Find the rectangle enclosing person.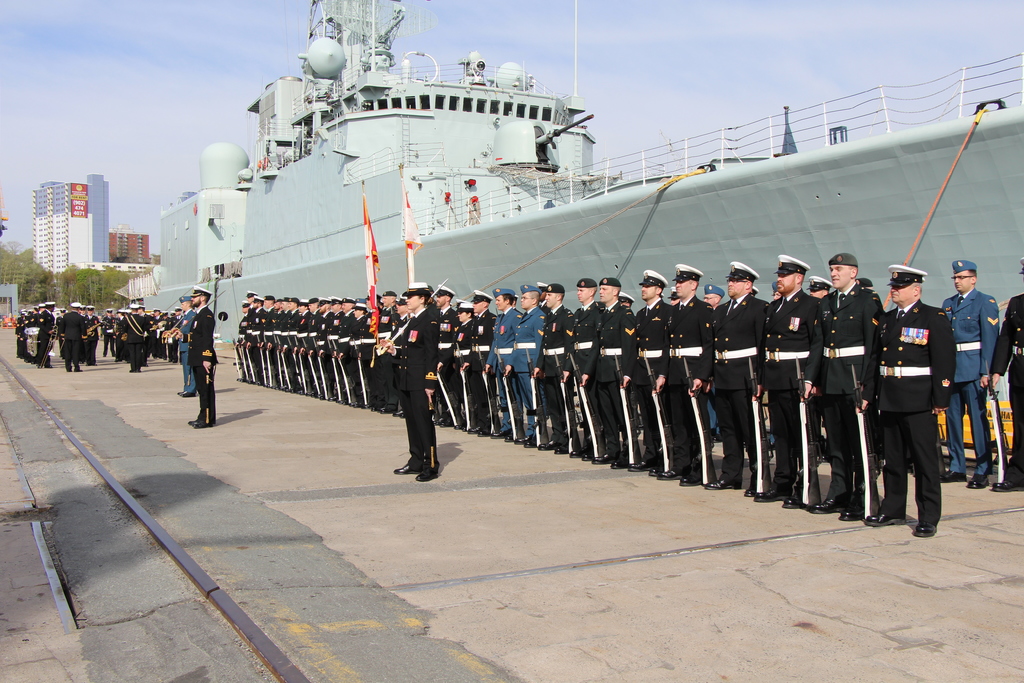
<box>465,281,495,434</box>.
